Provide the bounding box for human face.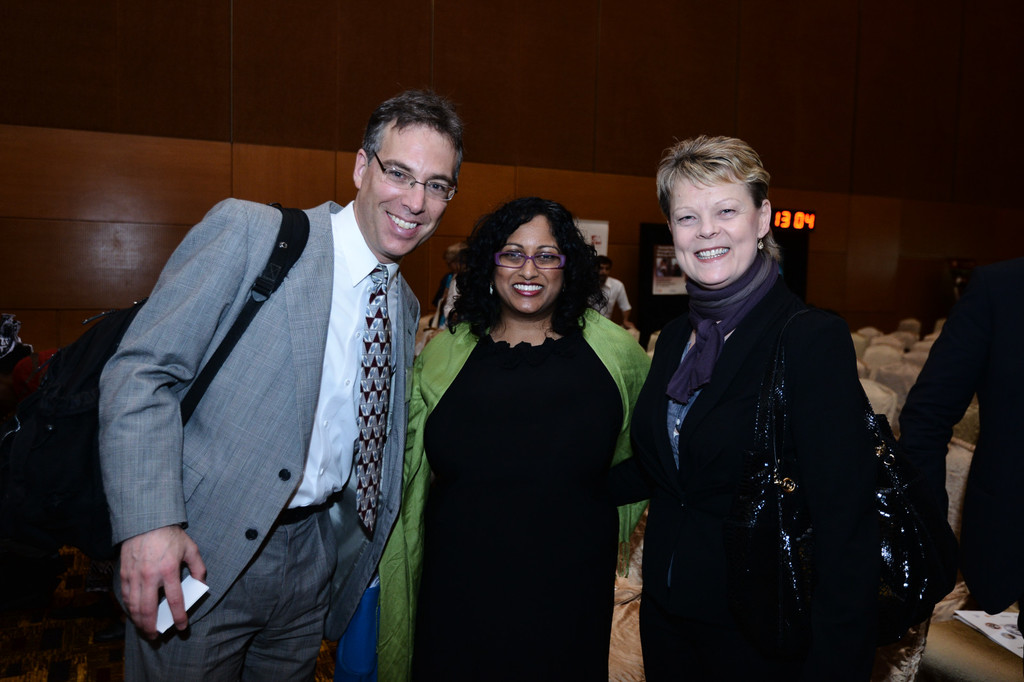
476,200,591,321.
